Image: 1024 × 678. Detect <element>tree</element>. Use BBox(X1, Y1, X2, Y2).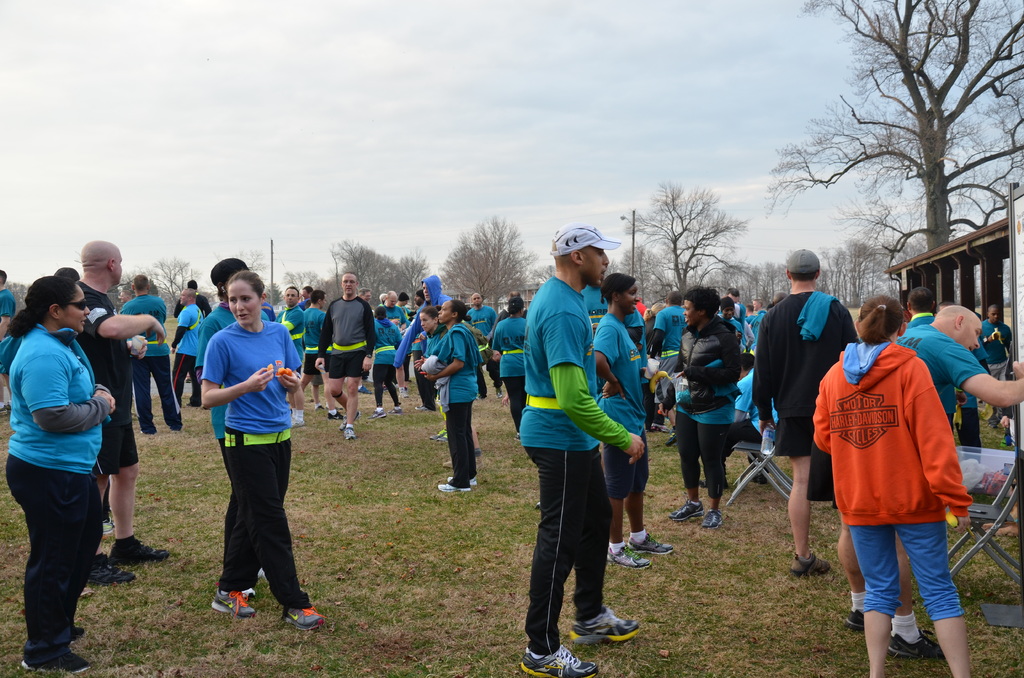
BBox(9, 275, 31, 316).
